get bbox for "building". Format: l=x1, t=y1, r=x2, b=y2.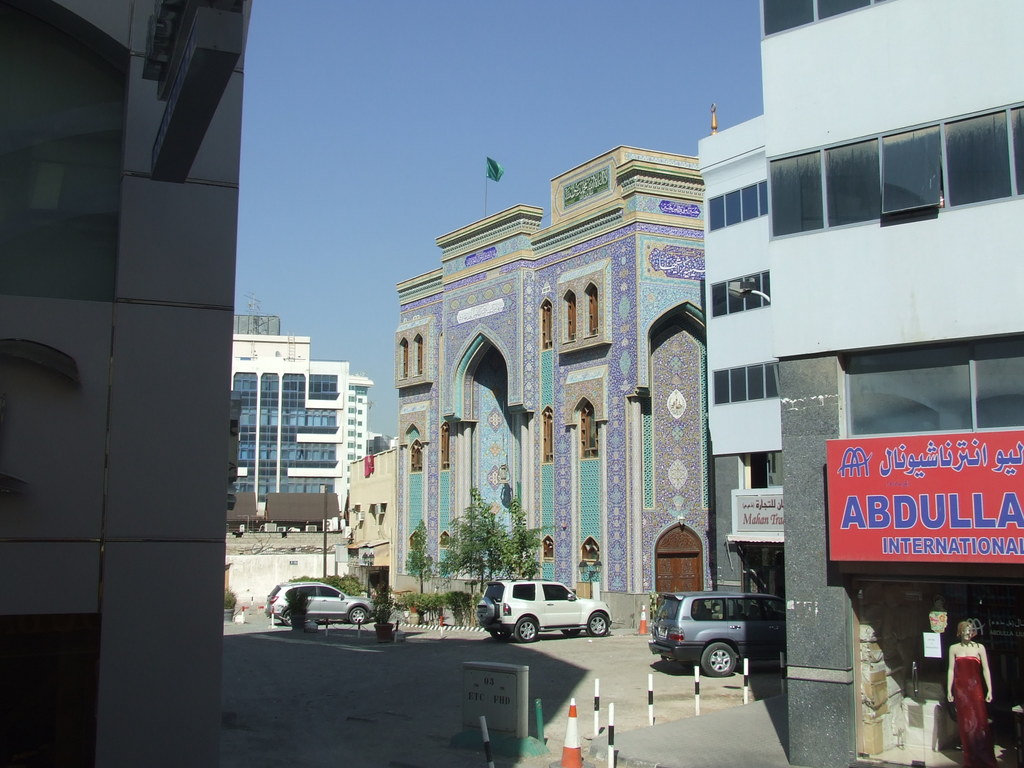
l=0, t=0, r=225, b=767.
